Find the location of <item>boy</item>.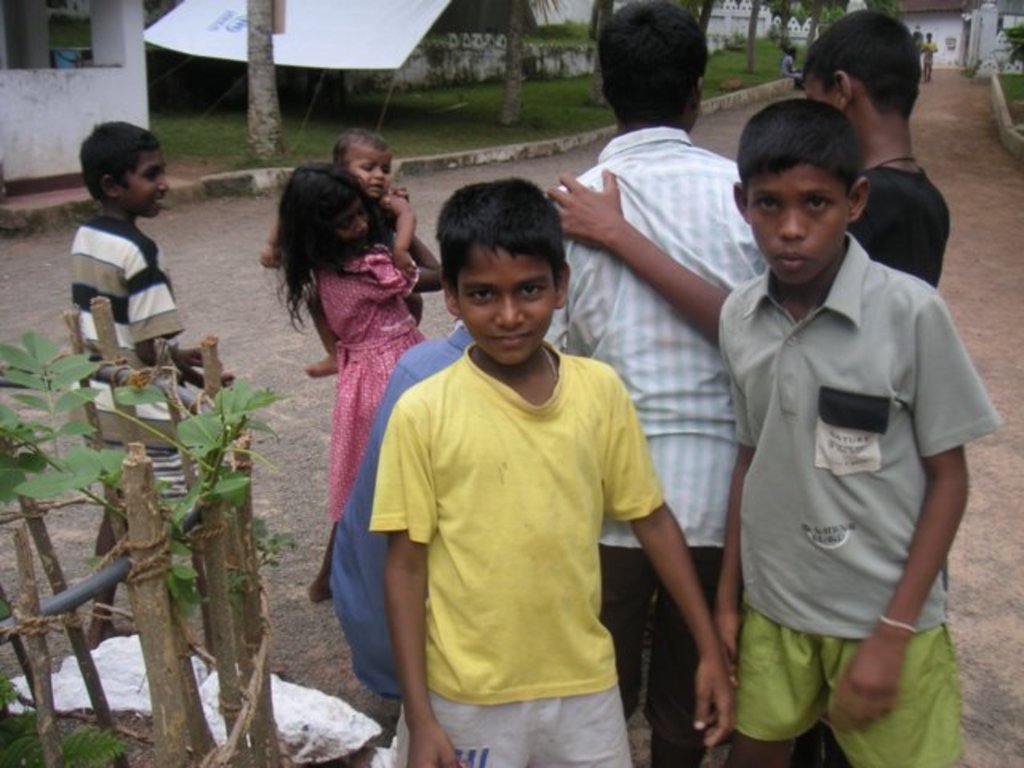
Location: <box>710,98,1003,766</box>.
